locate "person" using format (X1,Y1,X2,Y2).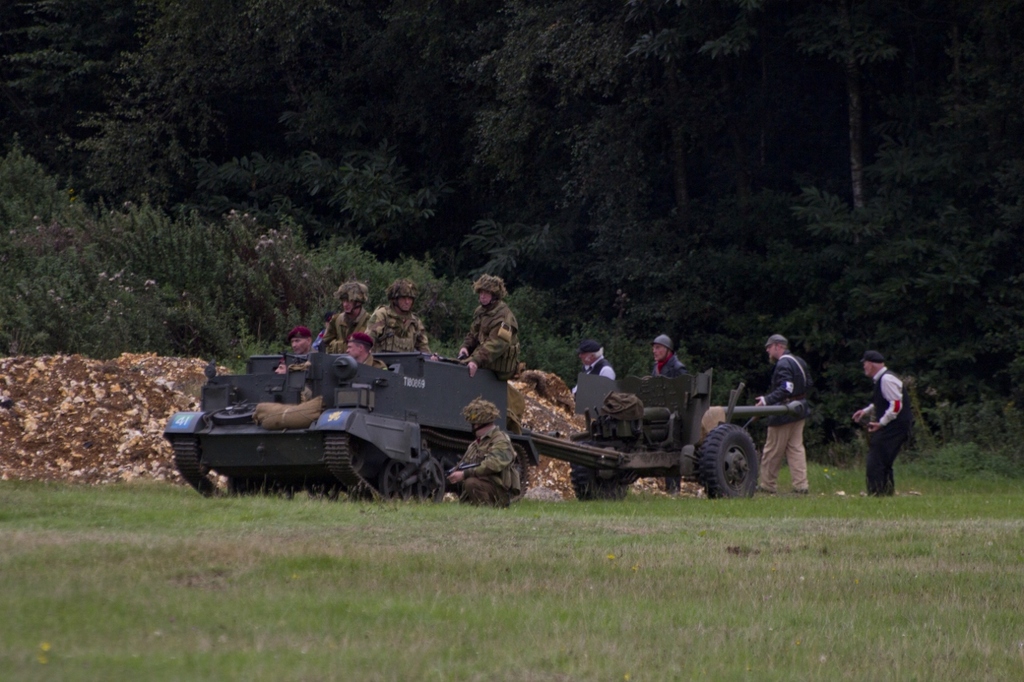
(346,326,382,368).
